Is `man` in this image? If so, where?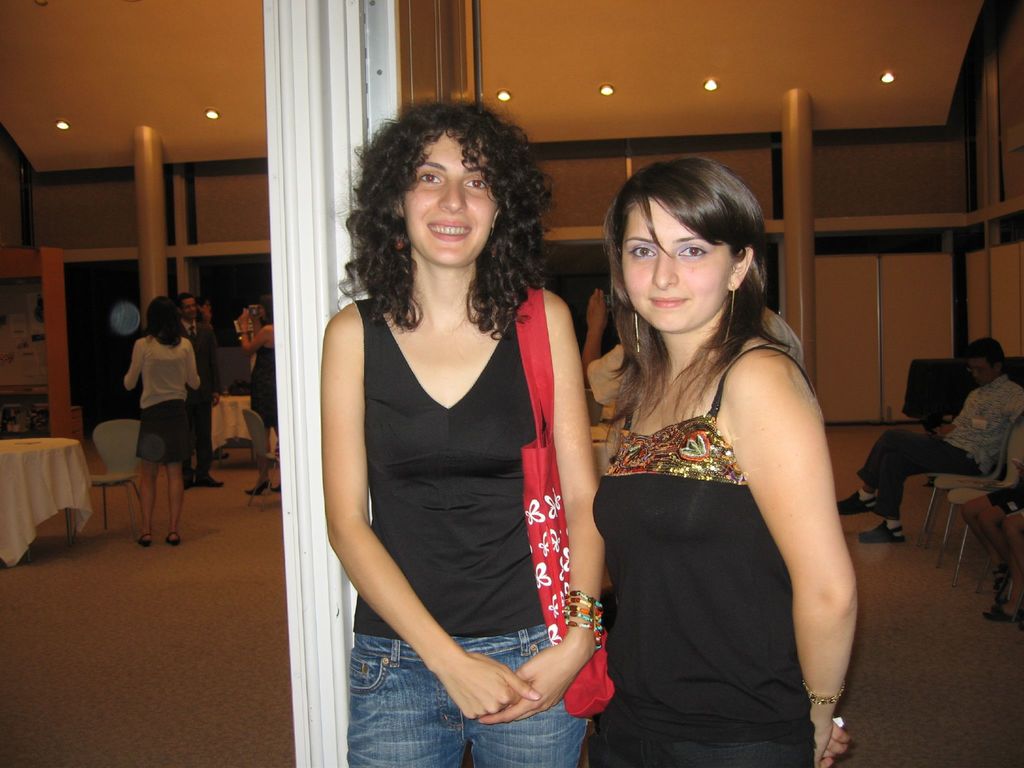
Yes, at 174/292/225/486.
